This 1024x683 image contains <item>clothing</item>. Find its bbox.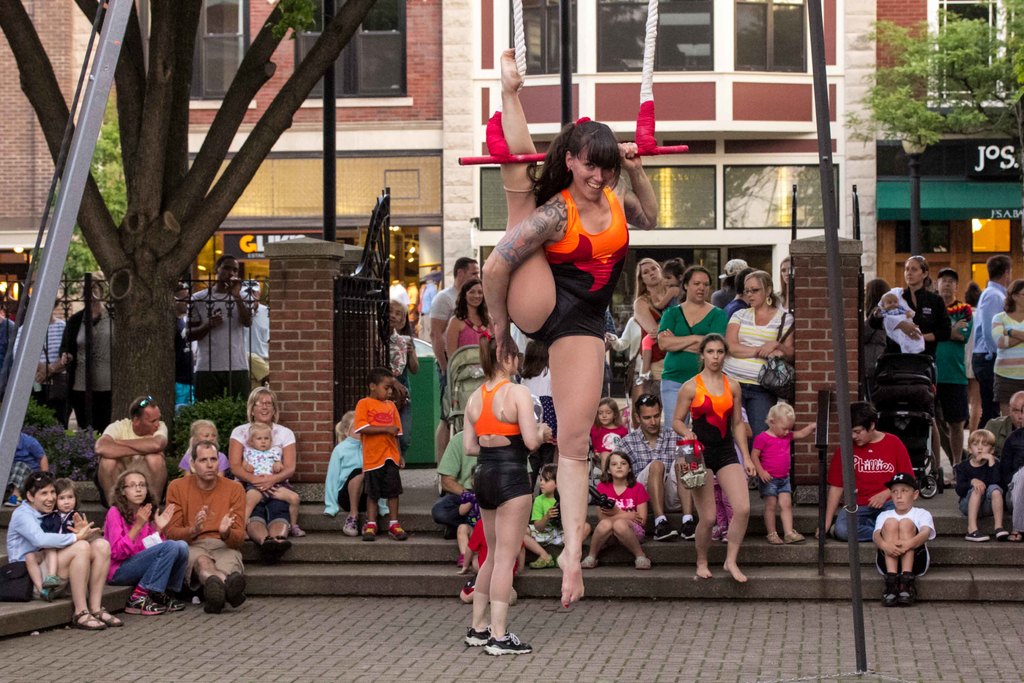
locate(1, 502, 51, 573).
